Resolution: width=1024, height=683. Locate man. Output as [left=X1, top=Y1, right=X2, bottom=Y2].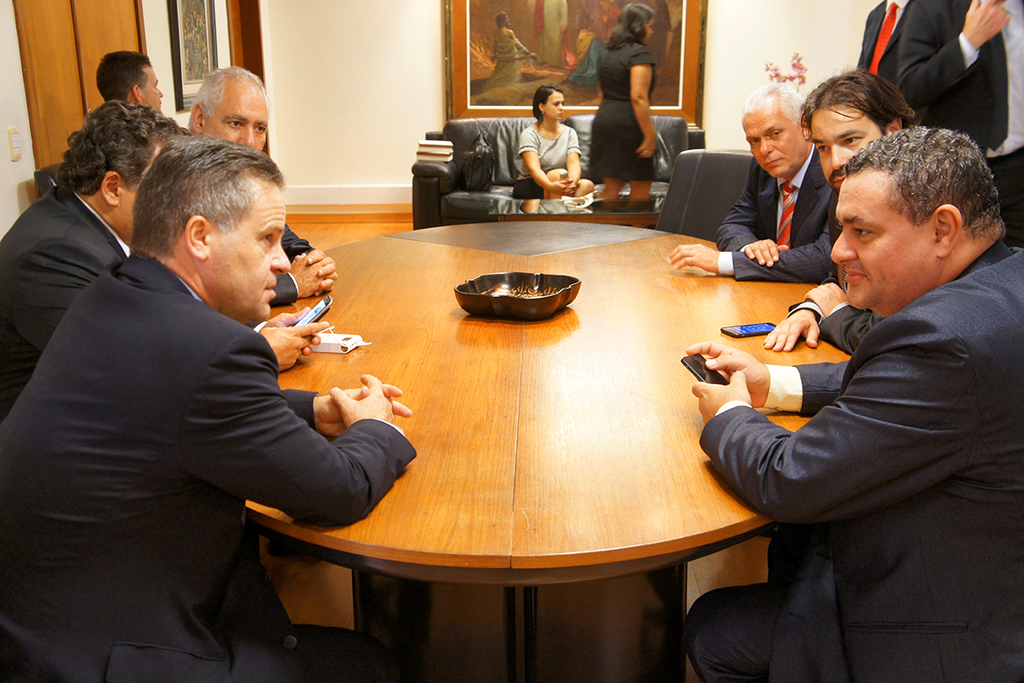
[left=796, top=77, right=929, bottom=197].
